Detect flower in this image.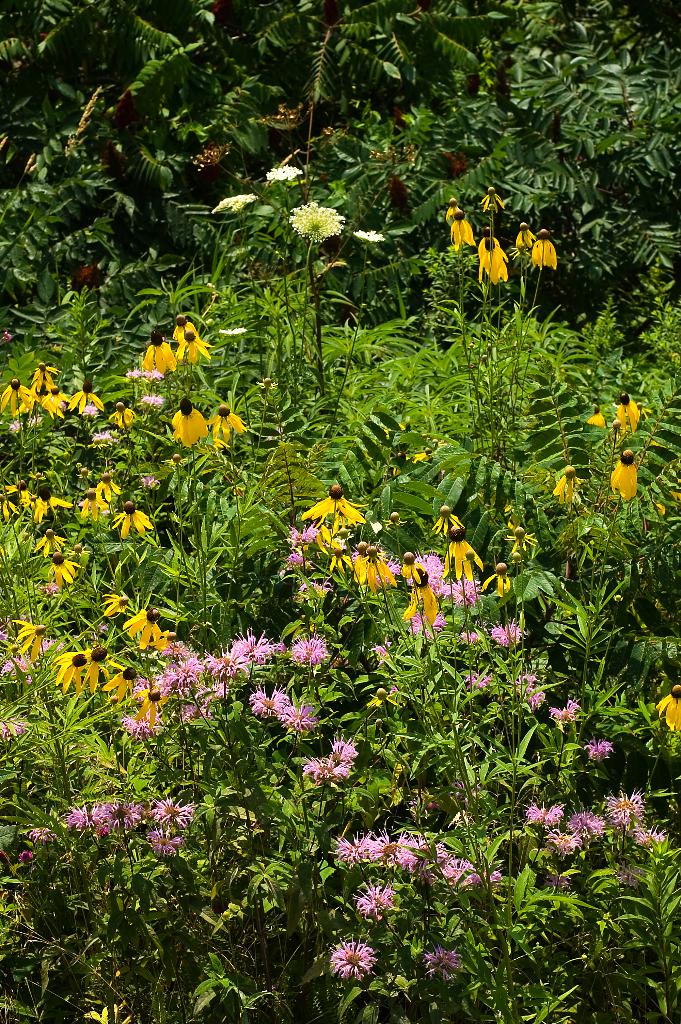
Detection: BBox(525, 687, 544, 713).
